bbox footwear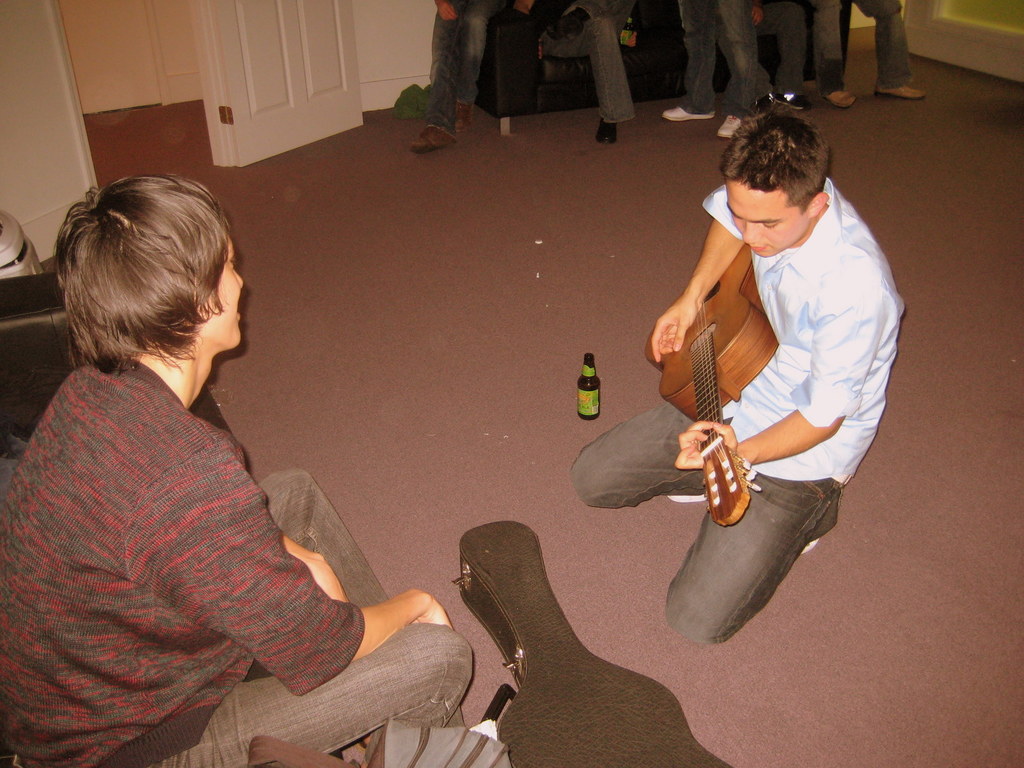
<bbox>451, 100, 470, 126</bbox>
